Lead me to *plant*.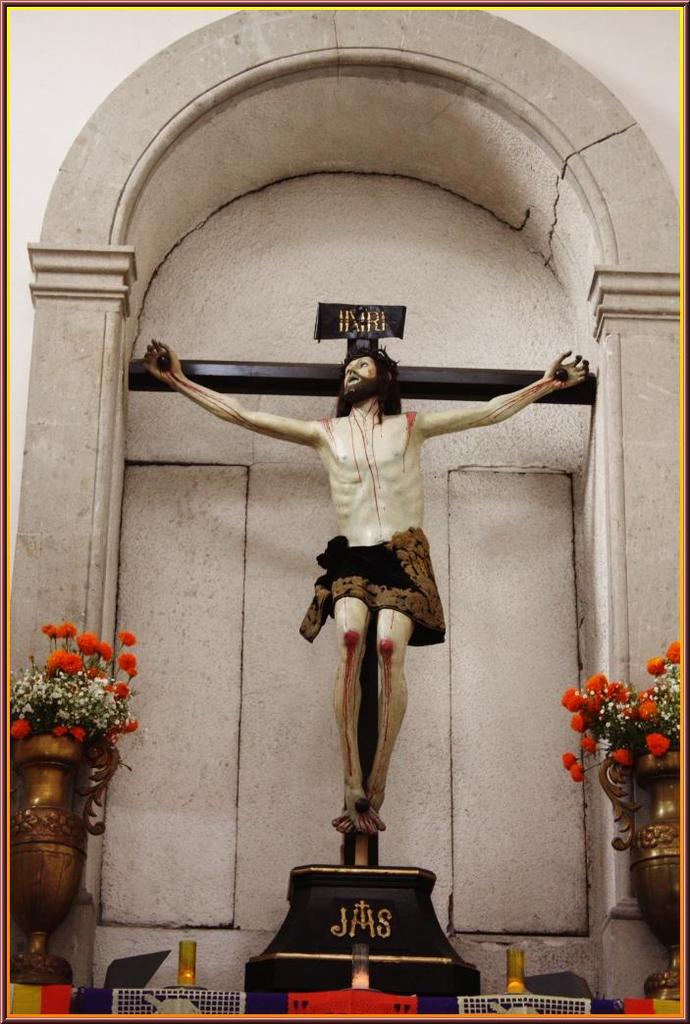
Lead to 0/621/140/779.
